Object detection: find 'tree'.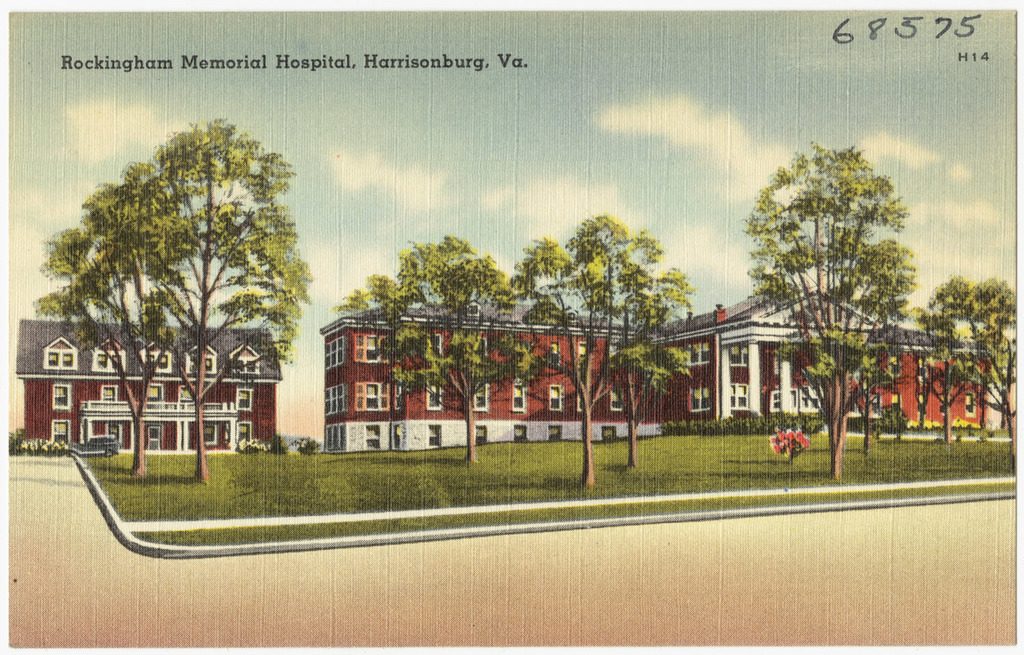
select_region(507, 205, 687, 490).
